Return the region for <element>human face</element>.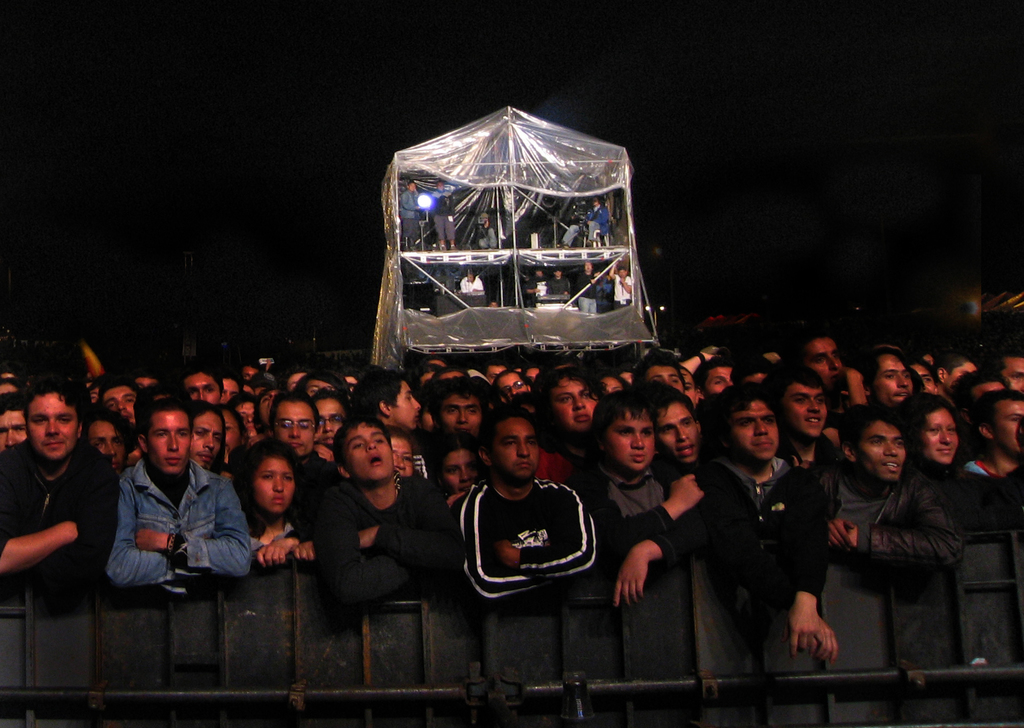
<box>658,404,698,466</box>.
